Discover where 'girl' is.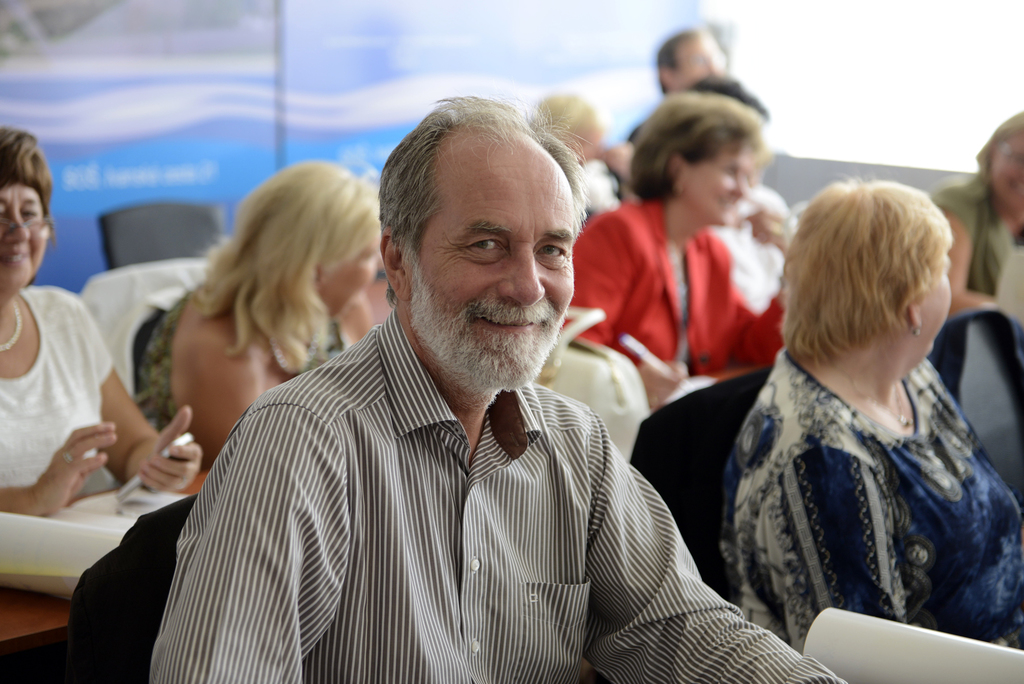
Discovered at (145,149,390,458).
